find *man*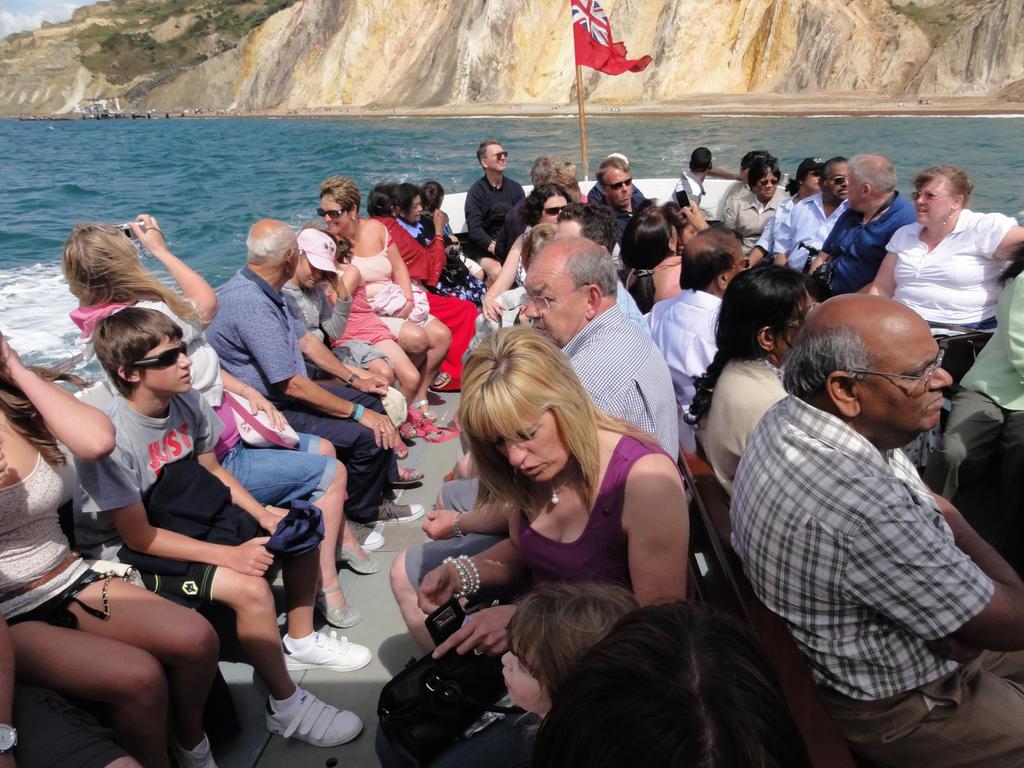
select_region(718, 255, 1011, 743)
